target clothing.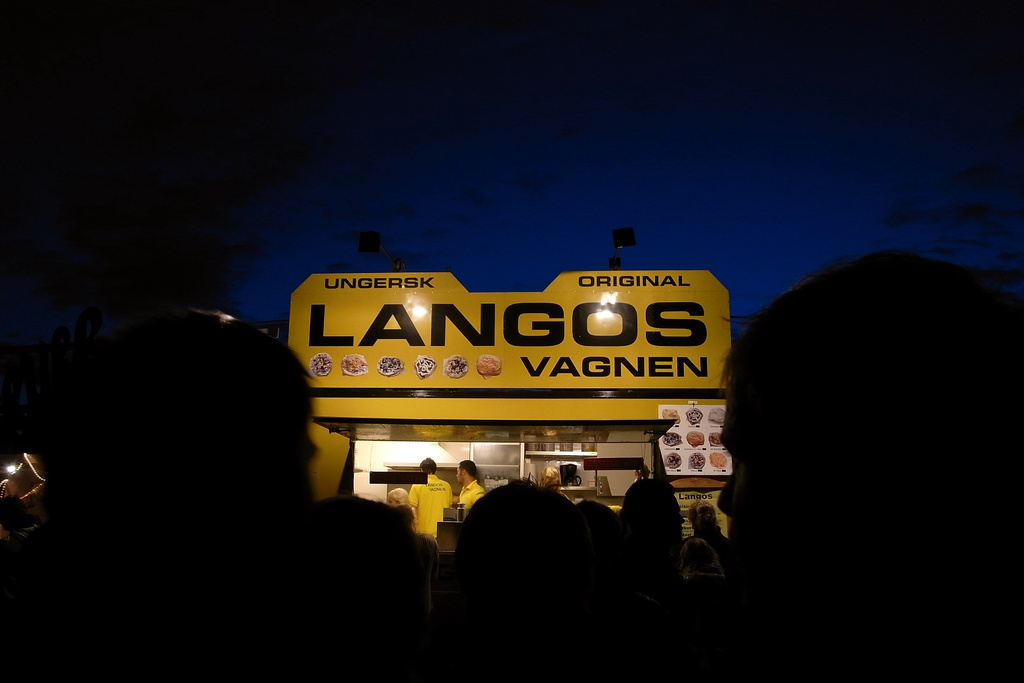
Target region: box=[404, 475, 450, 538].
